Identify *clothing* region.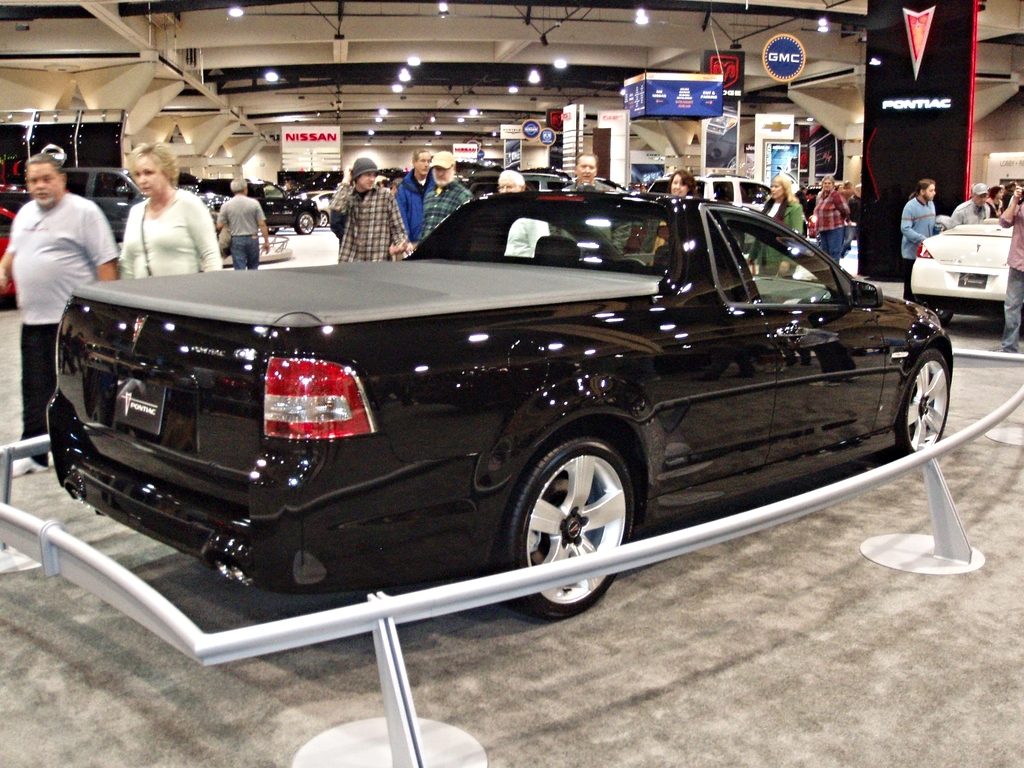
Region: (207, 195, 266, 260).
